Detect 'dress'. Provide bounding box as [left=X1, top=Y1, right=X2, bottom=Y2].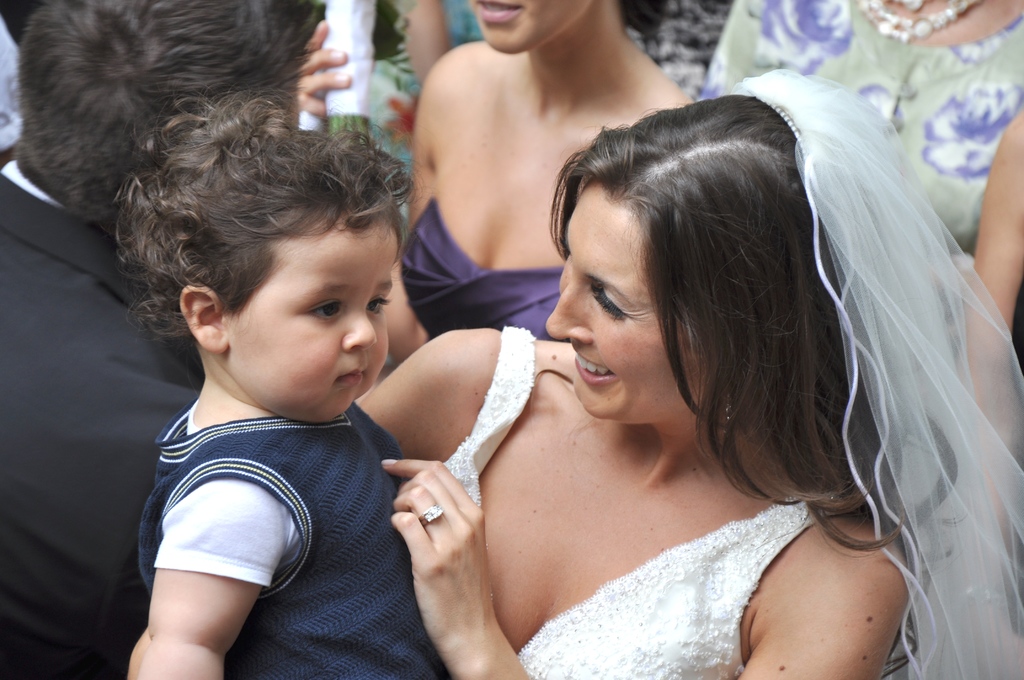
[left=441, top=325, right=810, bottom=679].
